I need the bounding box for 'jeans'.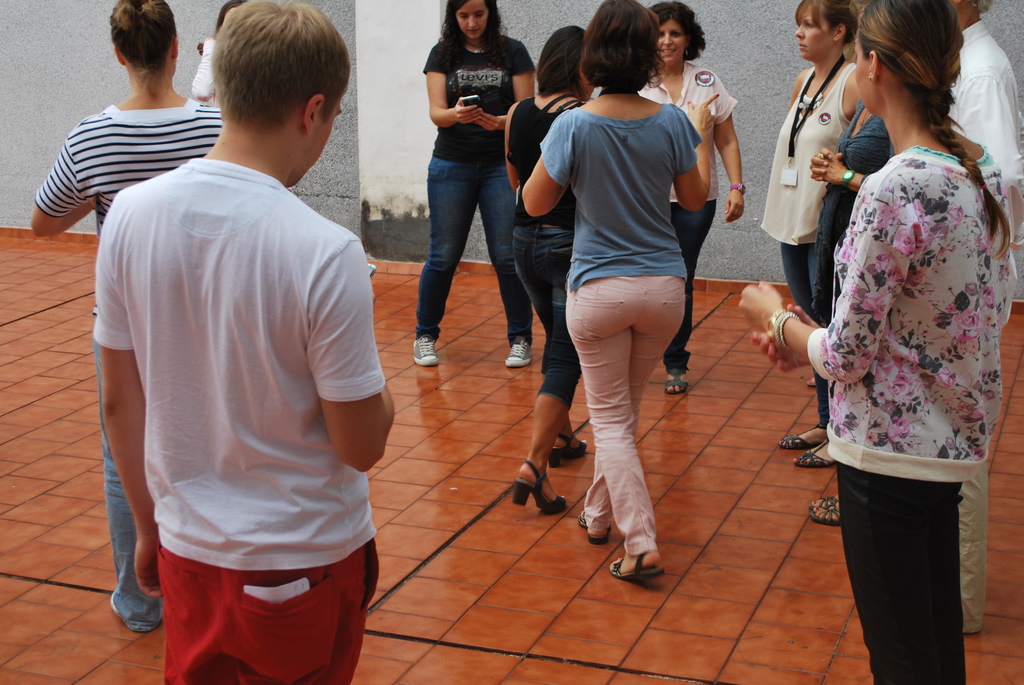
Here it is: 408/118/528/347.
